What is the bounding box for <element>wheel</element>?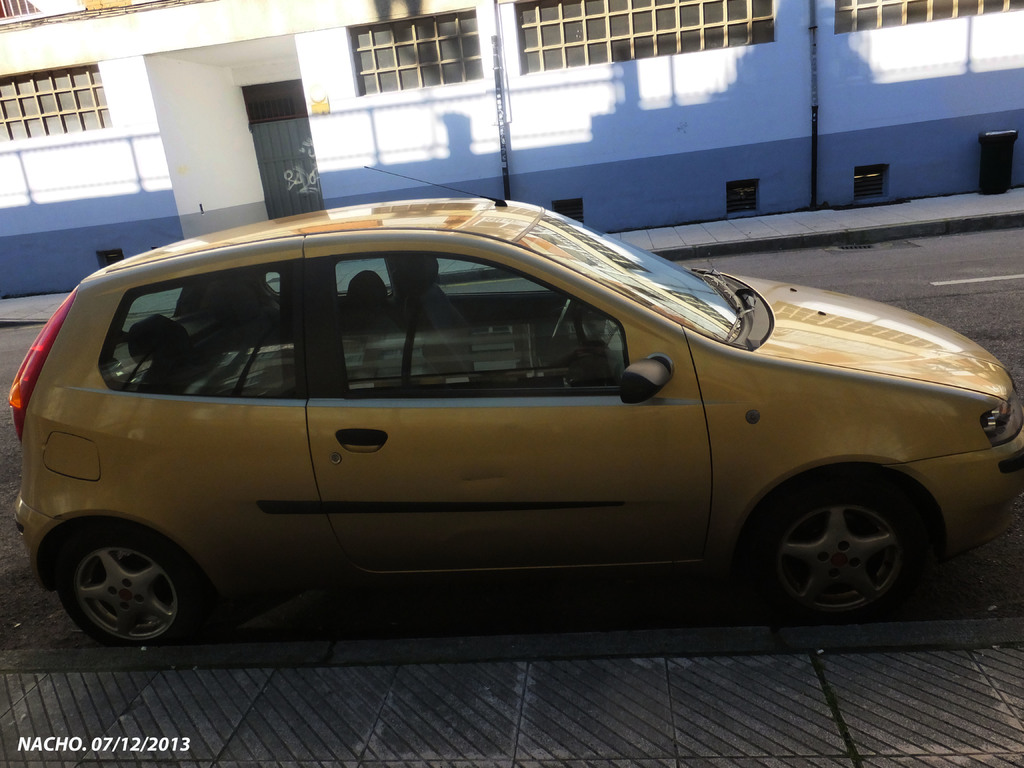
bbox=[723, 463, 927, 621].
